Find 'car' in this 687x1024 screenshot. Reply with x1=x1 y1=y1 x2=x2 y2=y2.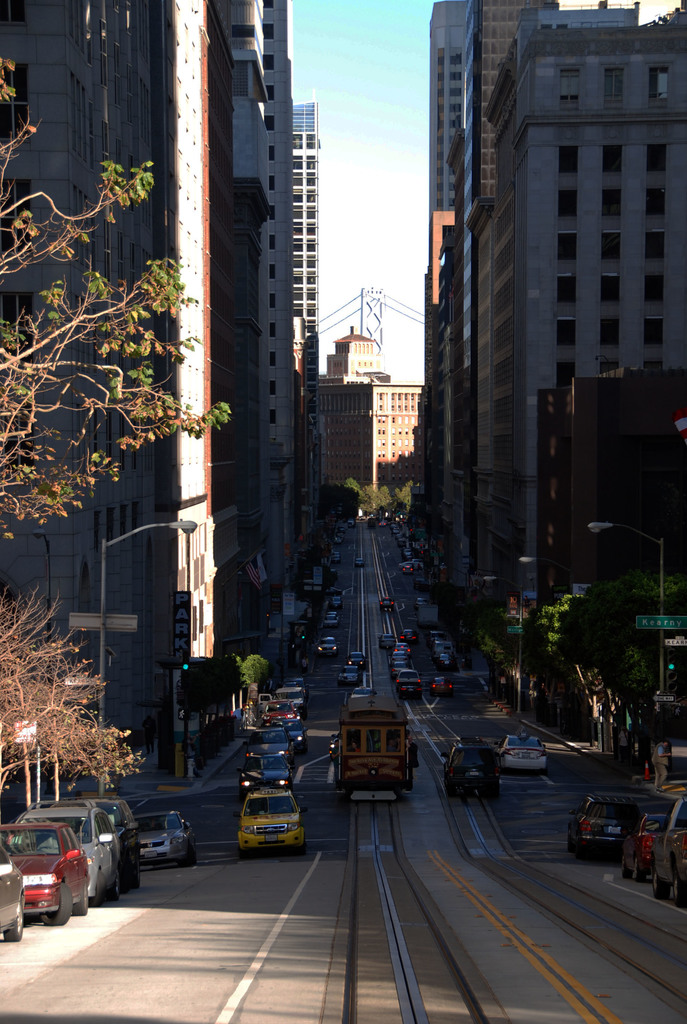
x1=331 y1=598 x2=342 y2=605.
